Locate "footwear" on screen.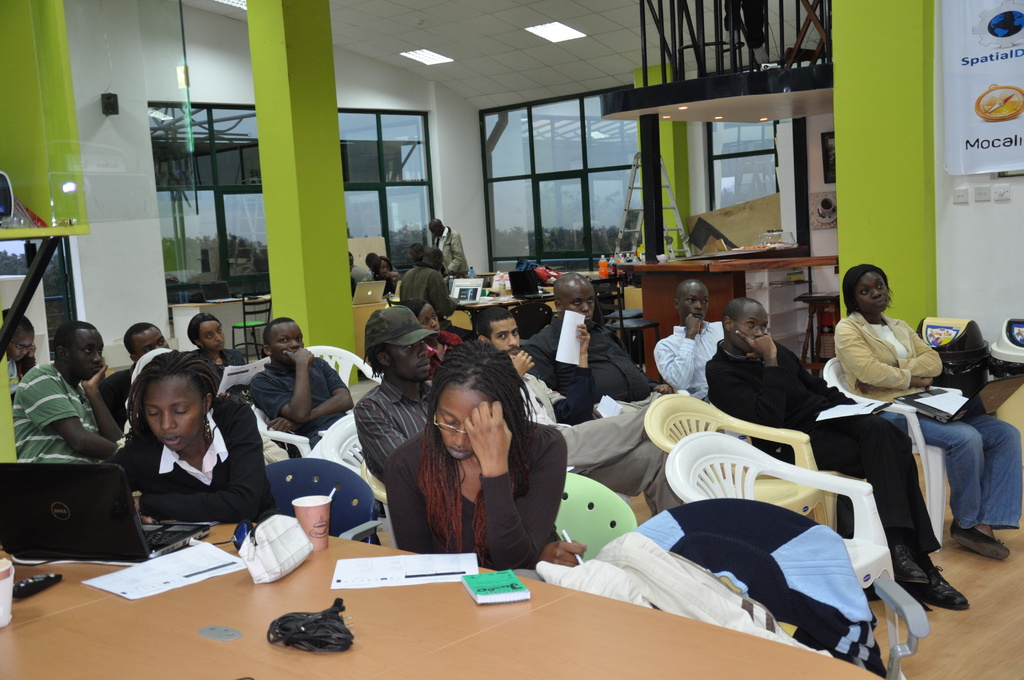
On screen at bbox=[952, 513, 979, 542].
